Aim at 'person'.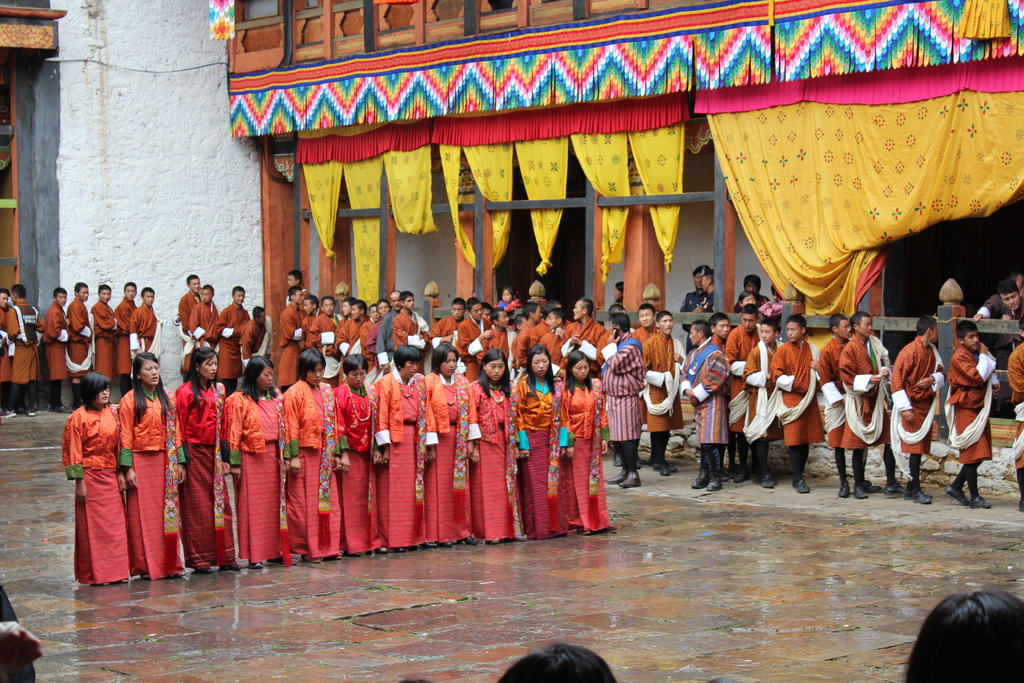
Aimed at locate(633, 304, 683, 483).
